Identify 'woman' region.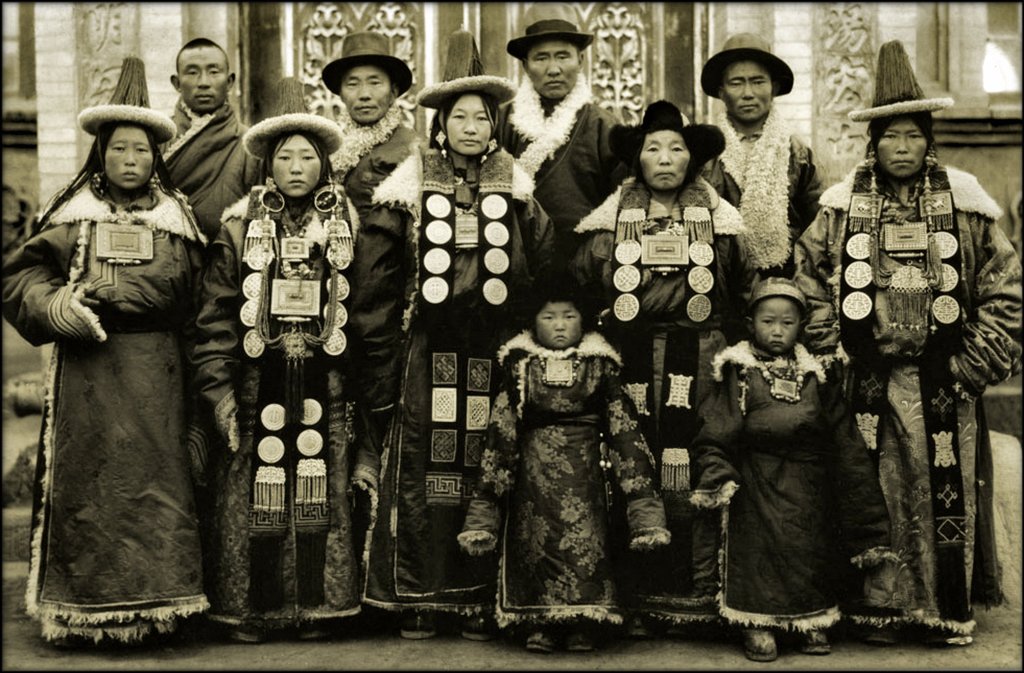
Region: rect(793, 44, 1023, 647).
